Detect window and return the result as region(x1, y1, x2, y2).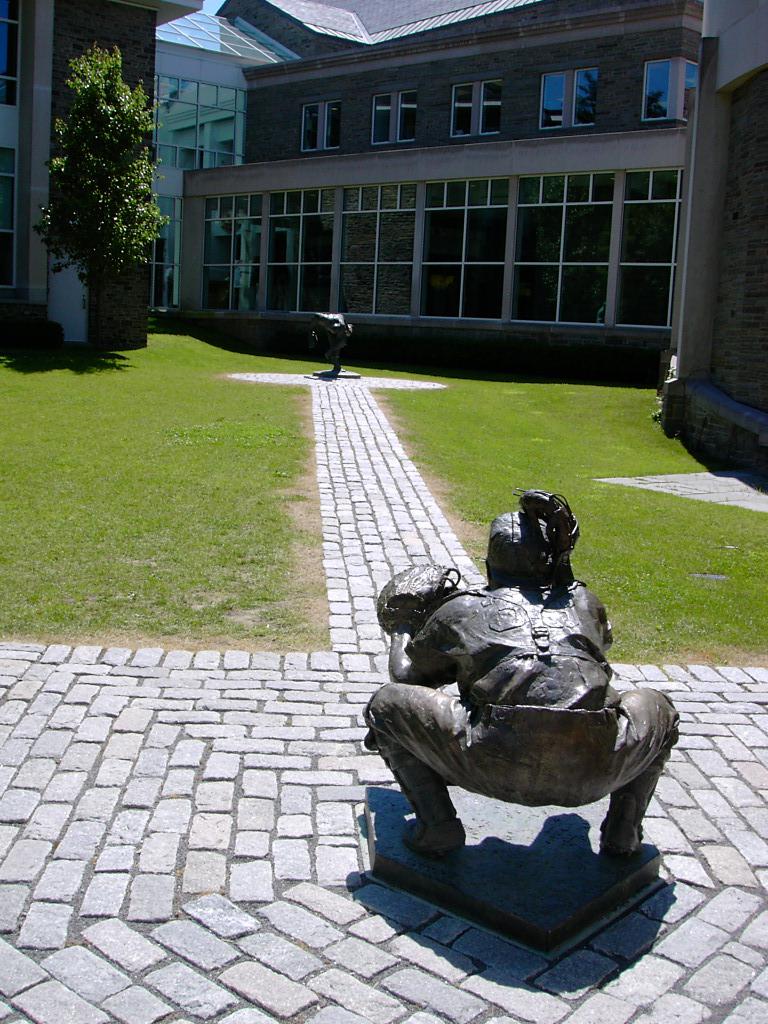
region(268, 190, 335, 309).
